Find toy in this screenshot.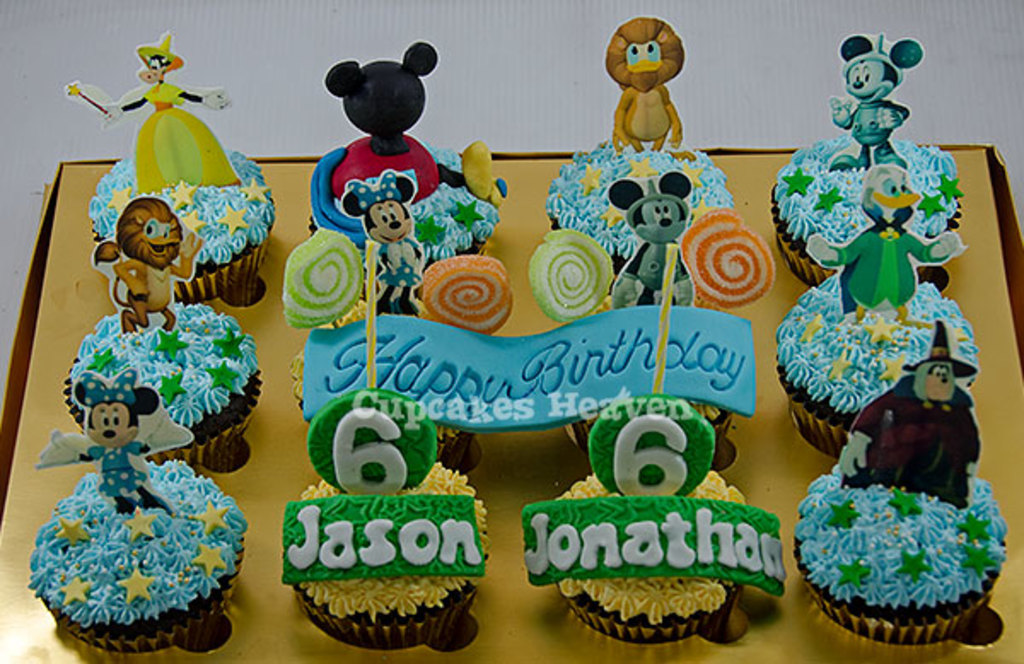
The bounding box for toy is (338,172,428,319).
